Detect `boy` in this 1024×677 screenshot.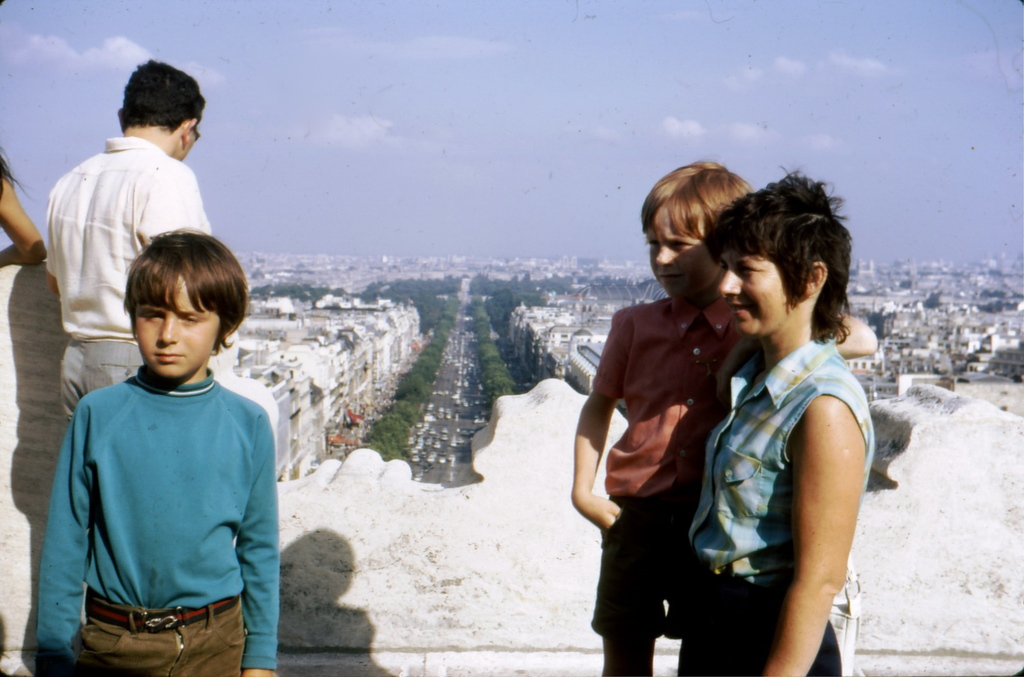
Detection: {"left": 35, "top": 219, "right": 273, "bottom": 668}.
